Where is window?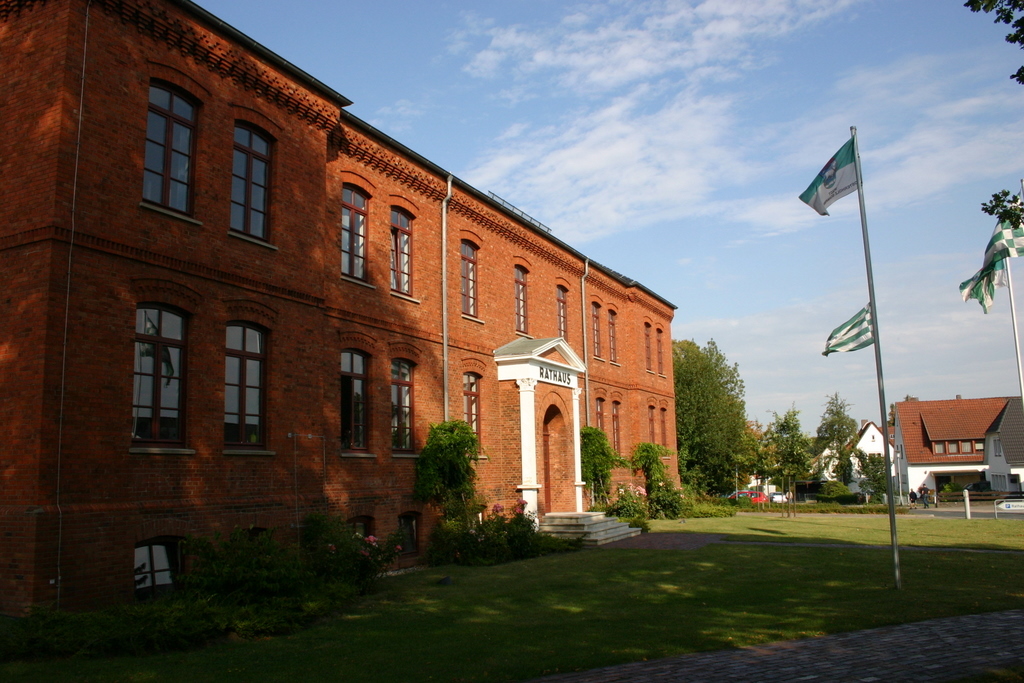
<box>460,373,486,458</box>.
